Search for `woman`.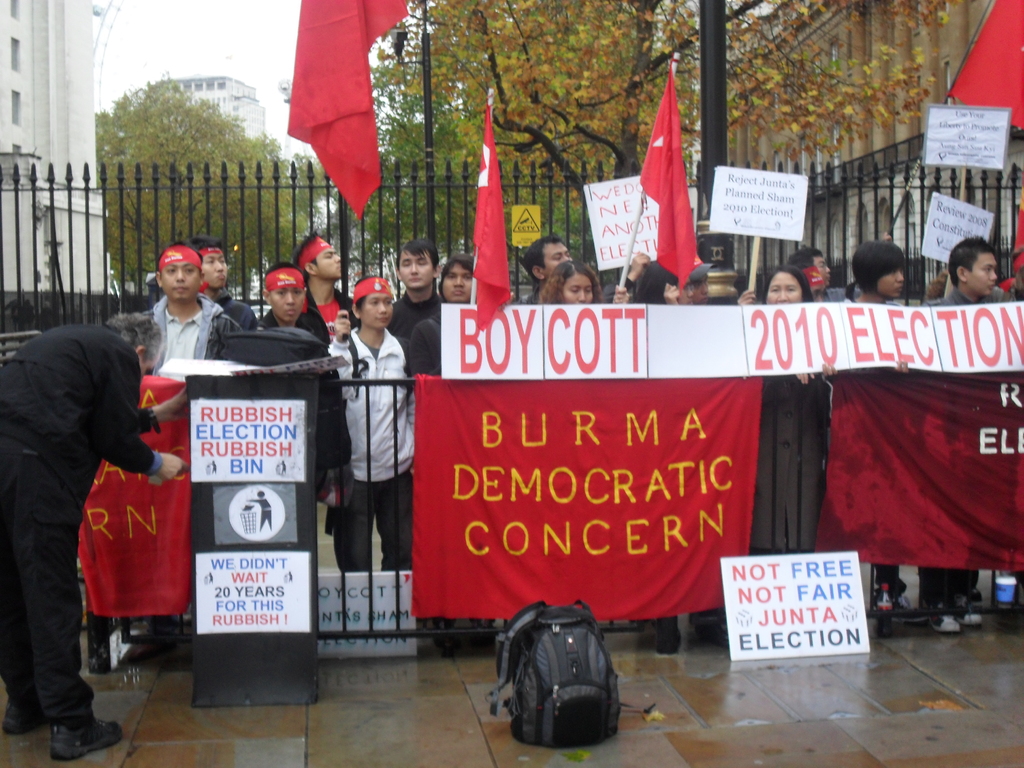
Found at box=[538, 264, 612, 312].
